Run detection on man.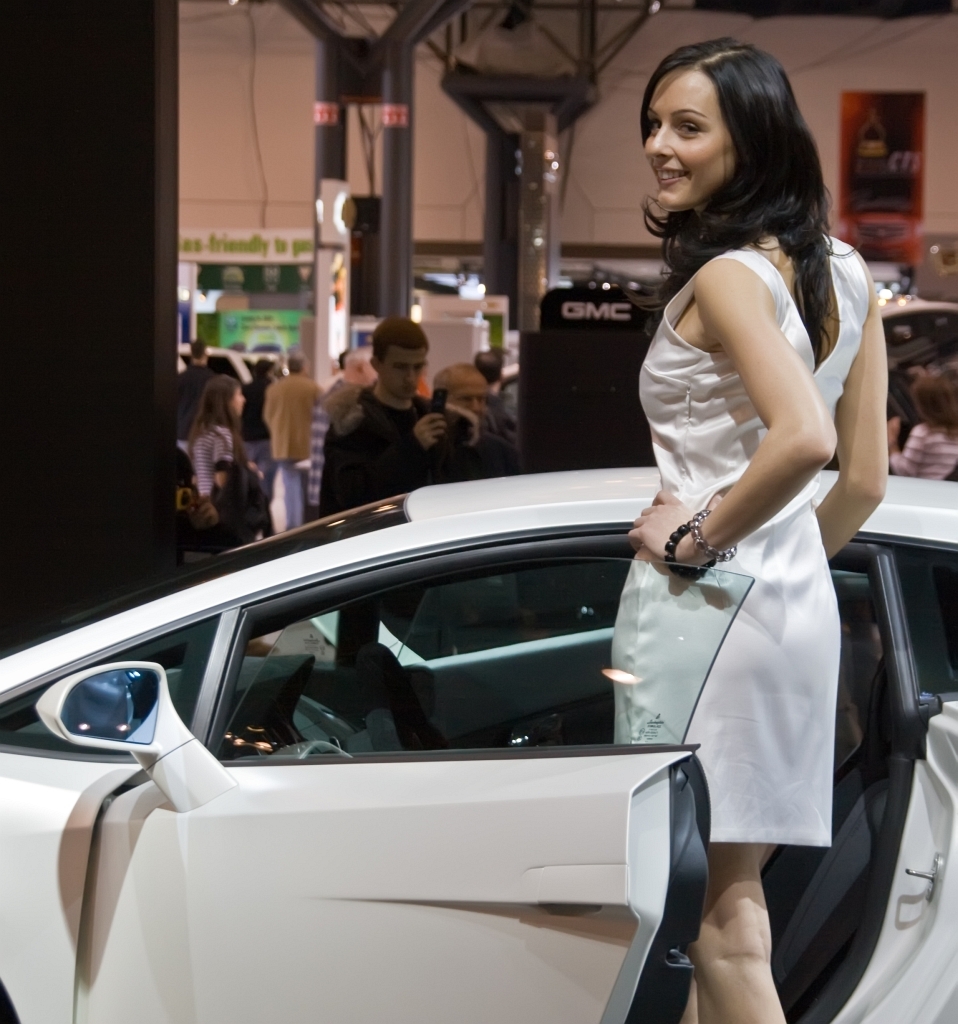
Result: [left=318, top=317, right=482, bottom=515].
